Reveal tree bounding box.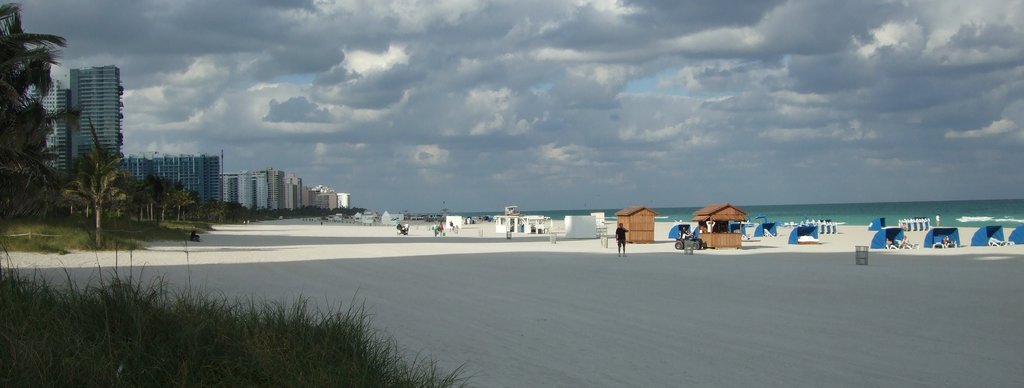
Revealed: <box>0,0,68,216</box>.
